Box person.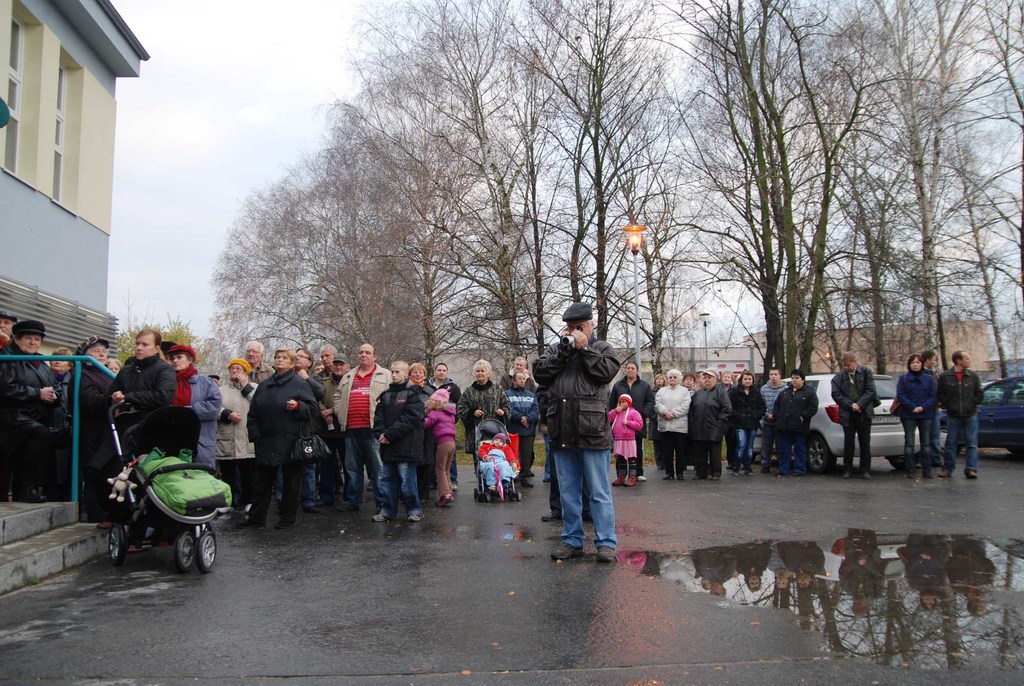
243,343,278,386.
